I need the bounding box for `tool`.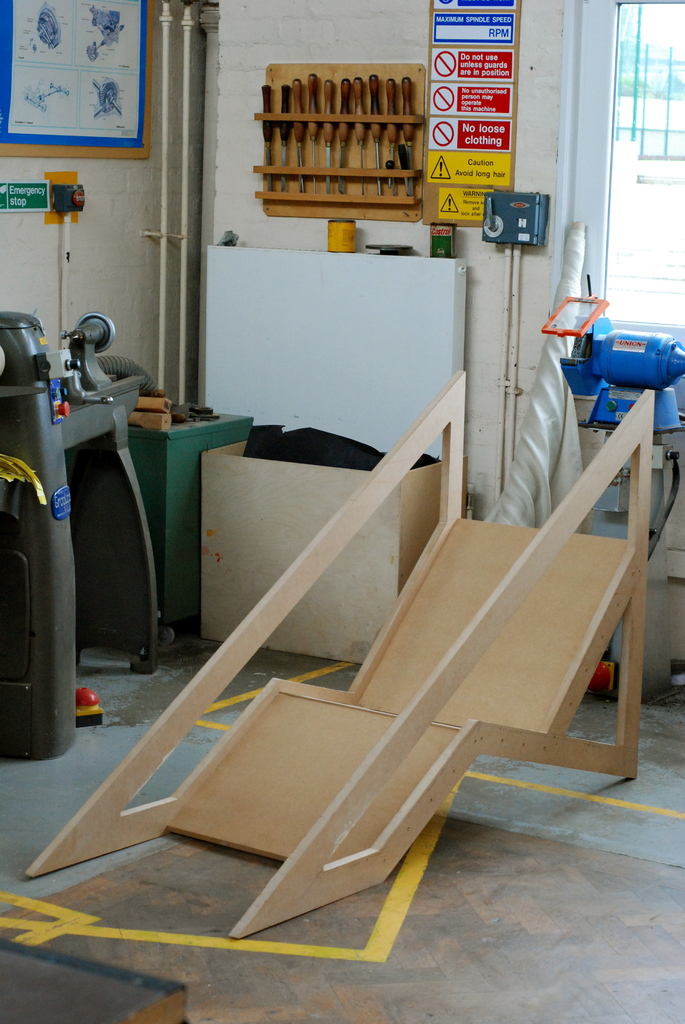
Here it is: box(293, 79, 301, 193).
